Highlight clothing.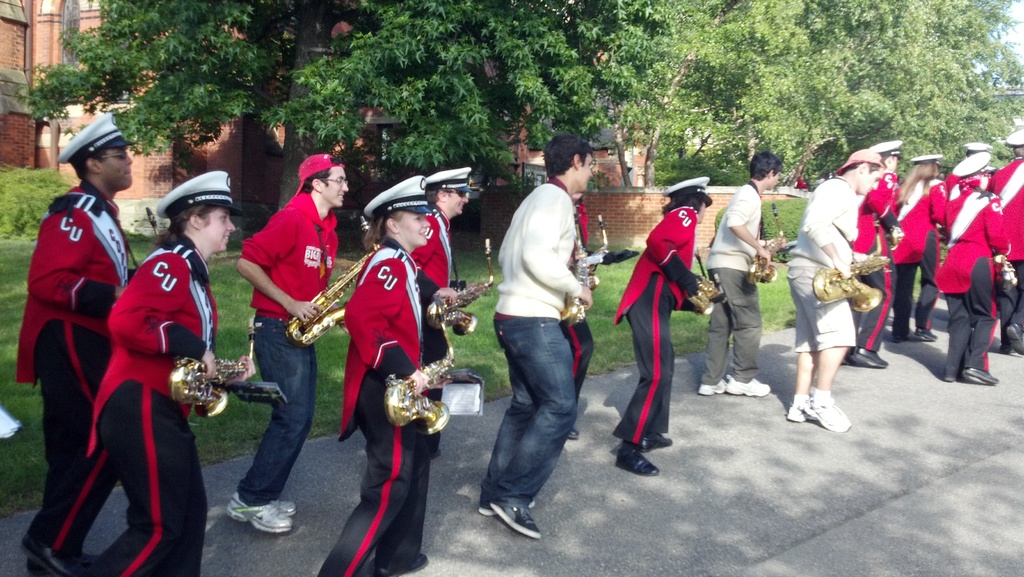
Highlighted region: locate(238, 315, 319, 494).
